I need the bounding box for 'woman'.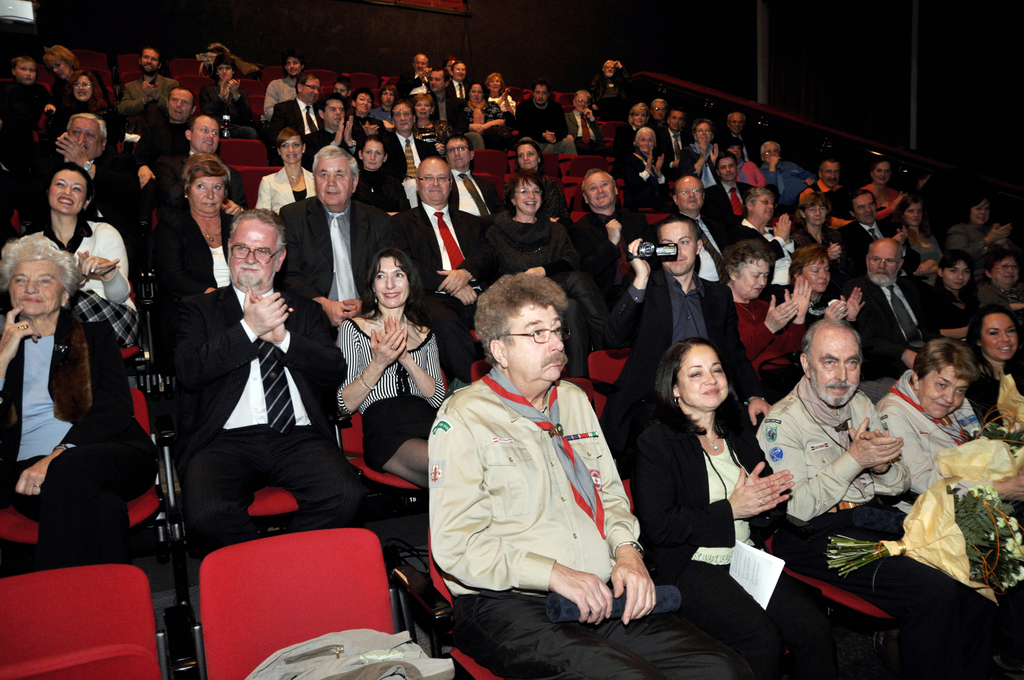
Here it is: (left=493, top=169, right=618, bottom=372).
